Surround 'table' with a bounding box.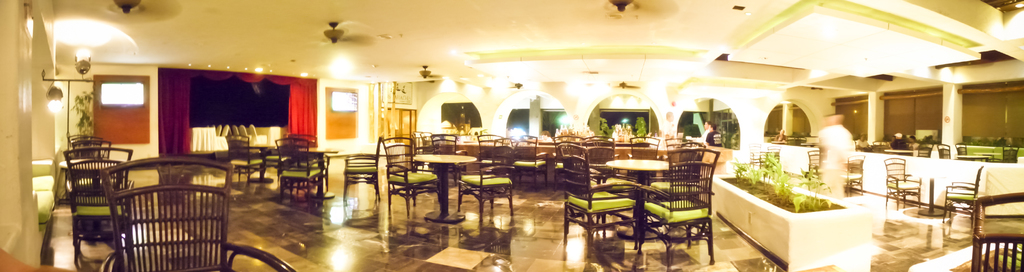
detection(415, 153, 479, 223).
